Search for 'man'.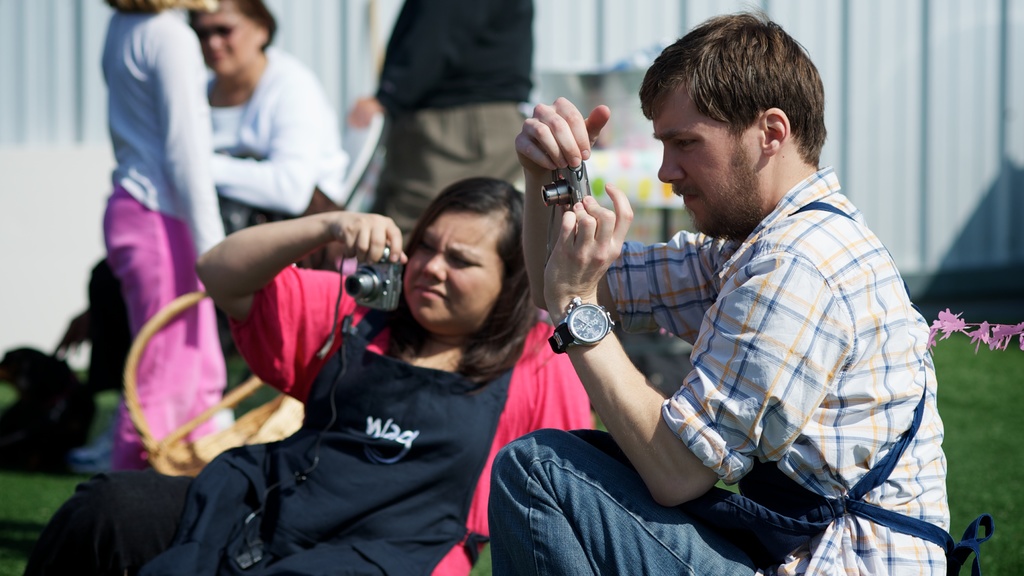
Found at bbox(524, 49, 950, 572).
